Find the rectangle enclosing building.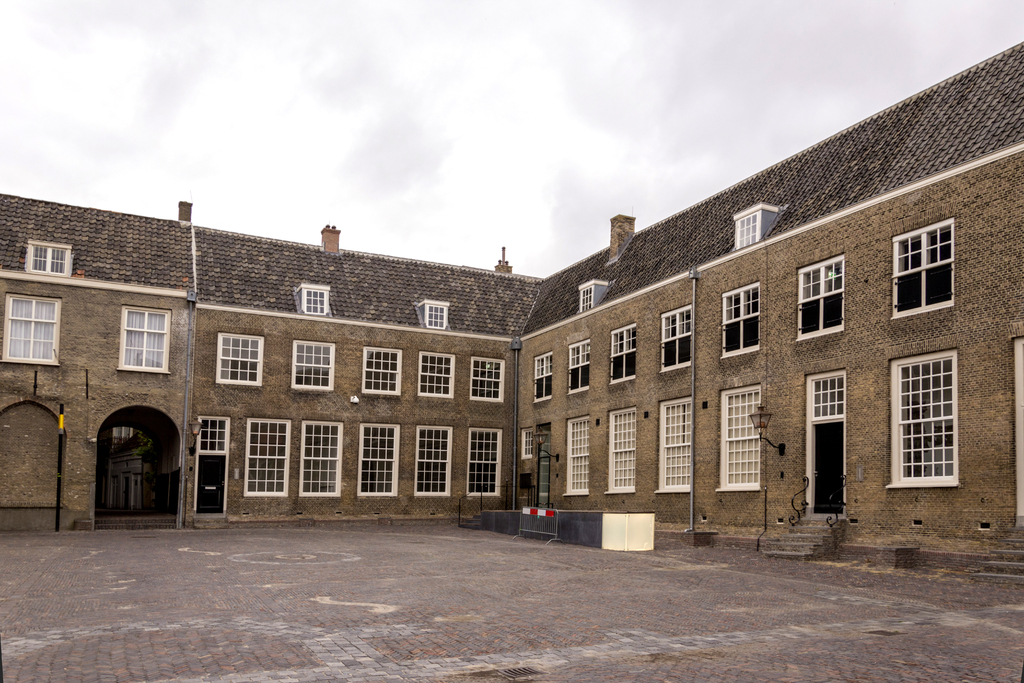
x1=0, y1=35, x2=1023, y2=603.
